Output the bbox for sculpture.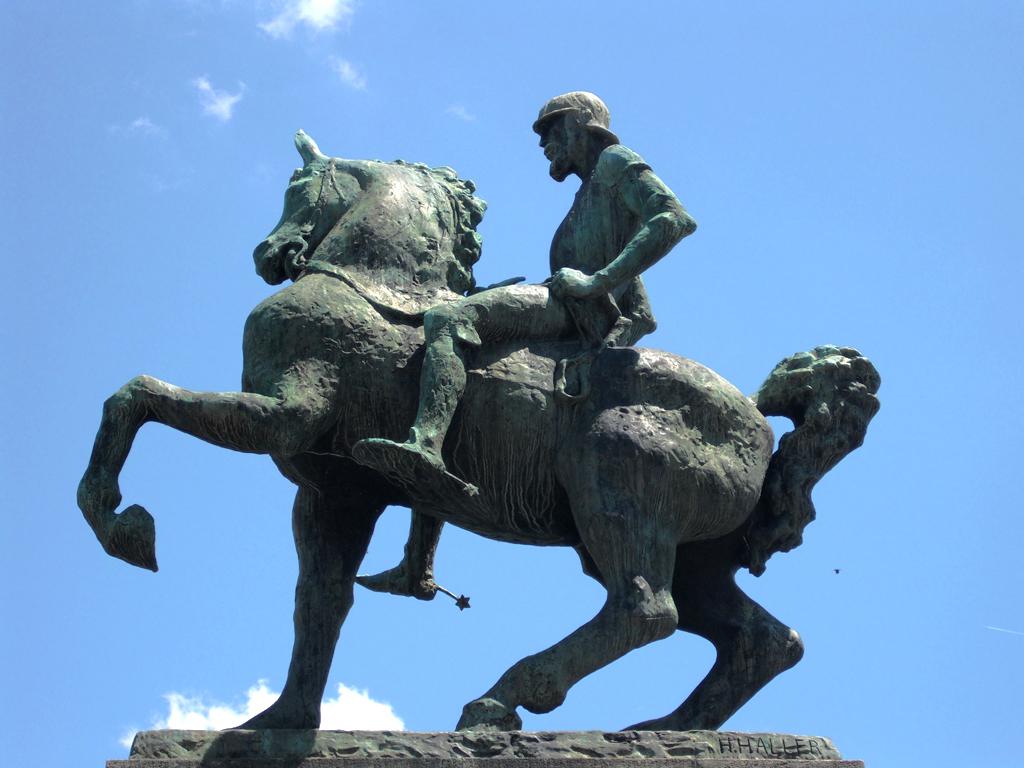
[358, 89, 690, 602].
